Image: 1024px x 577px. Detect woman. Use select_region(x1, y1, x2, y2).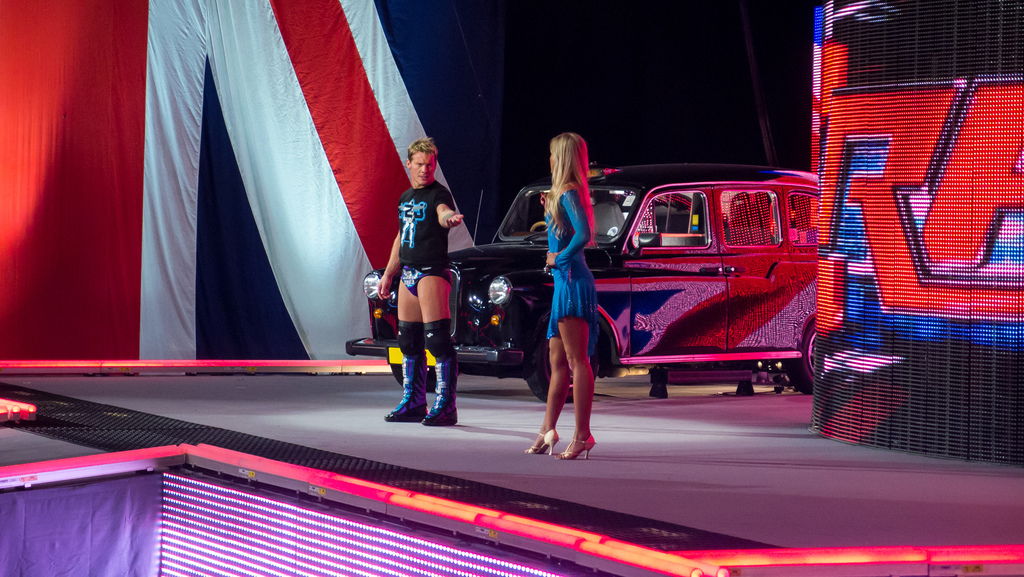
select_region(530, 139, 612, 448).
